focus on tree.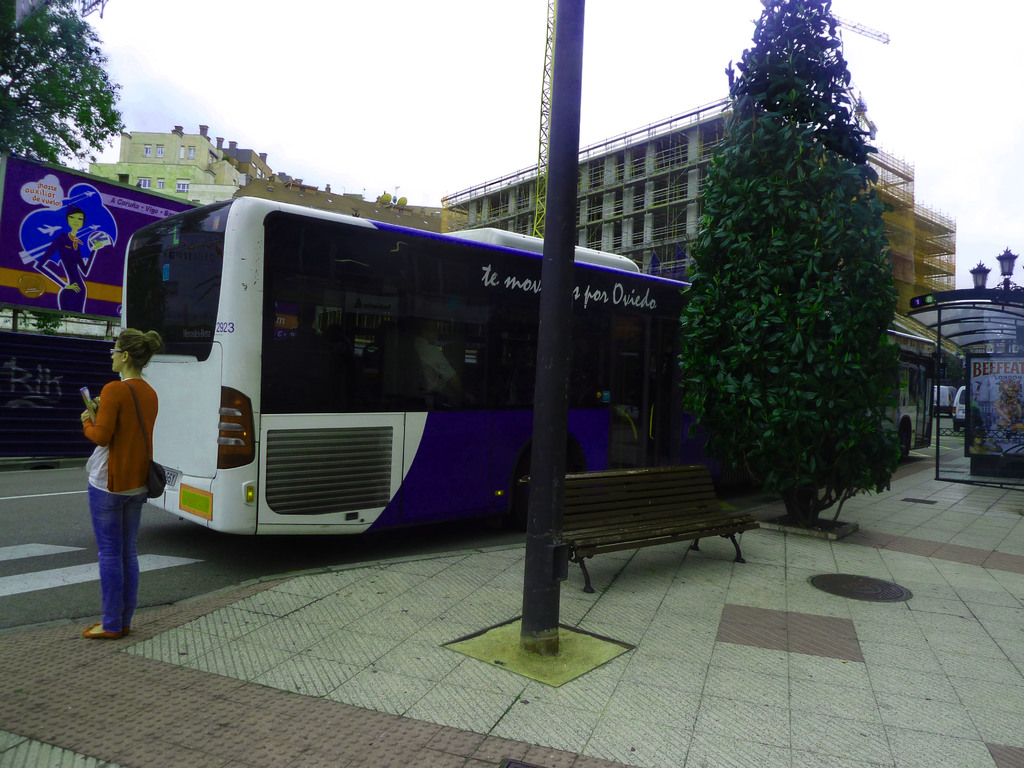
Focused at 0,0,131,335.
